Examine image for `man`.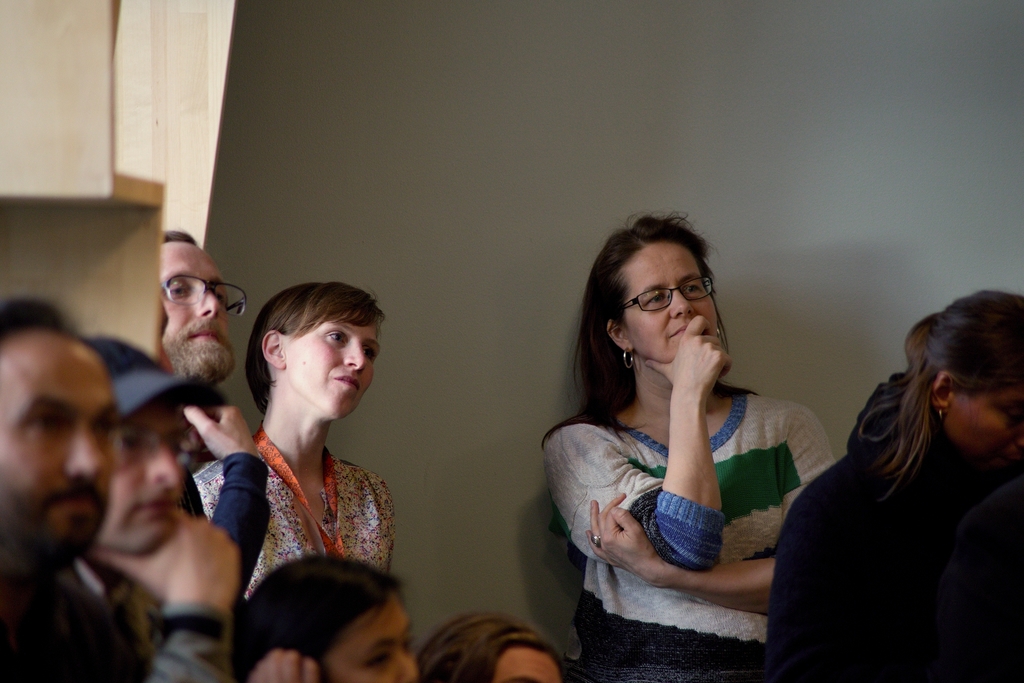
Examination result: 0:296:150:682.
